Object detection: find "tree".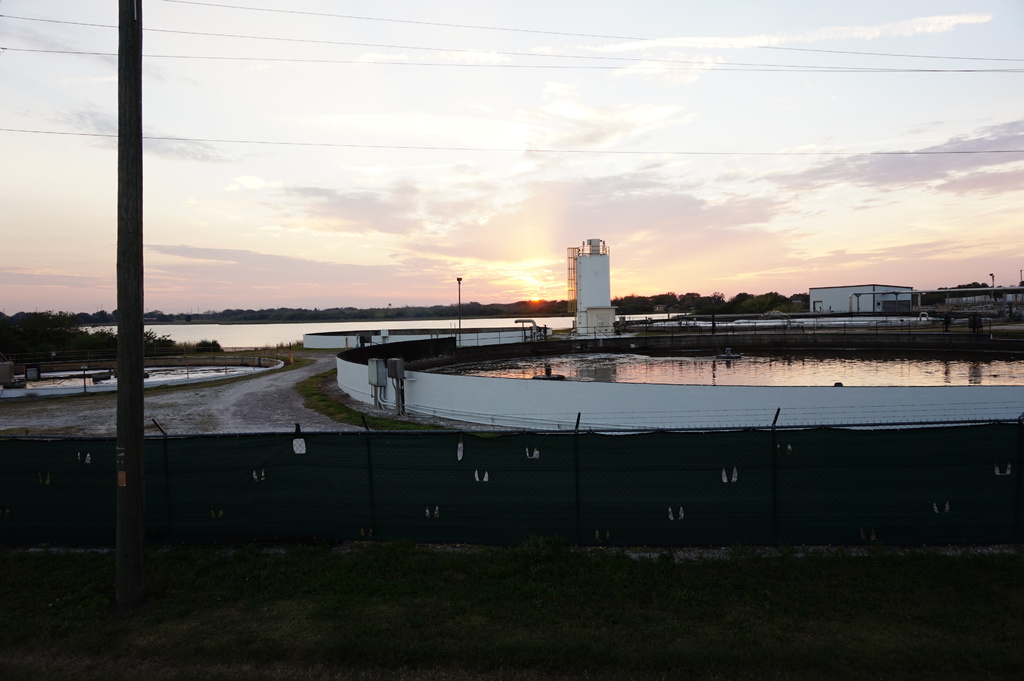
(4,366,31,403).
